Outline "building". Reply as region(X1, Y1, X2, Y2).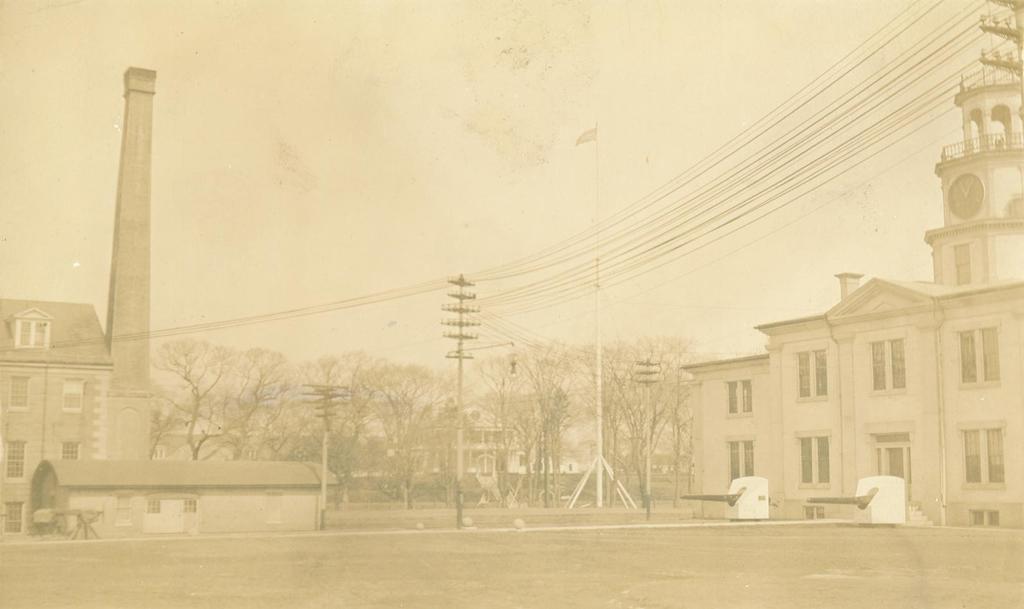
region(29, 457, 337, 531).
